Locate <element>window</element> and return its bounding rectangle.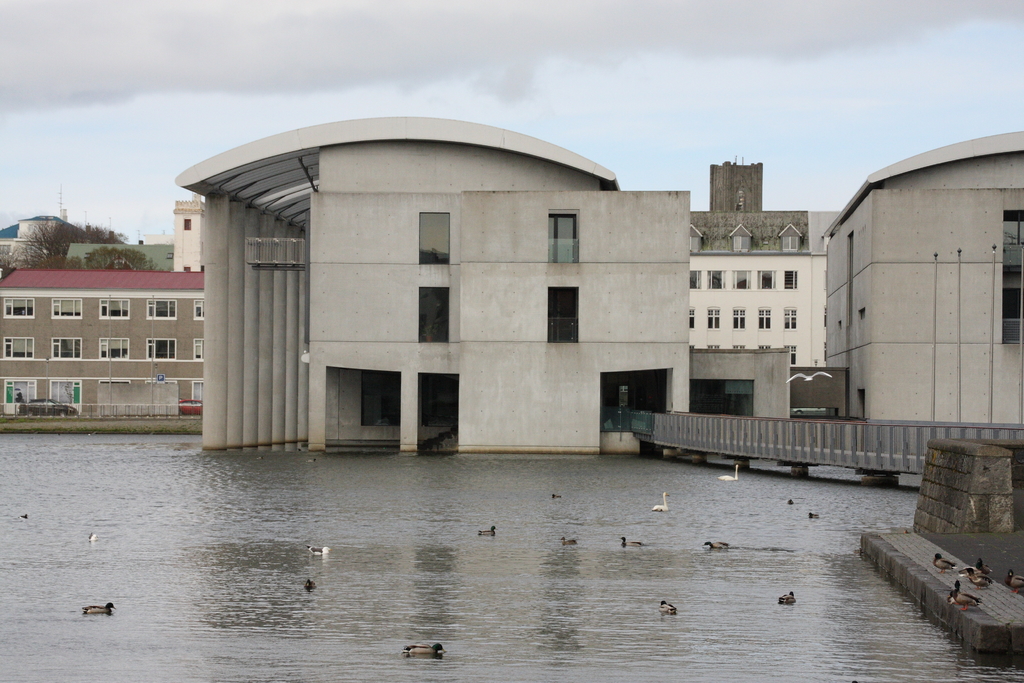
box(415, 285, 448, 344).
